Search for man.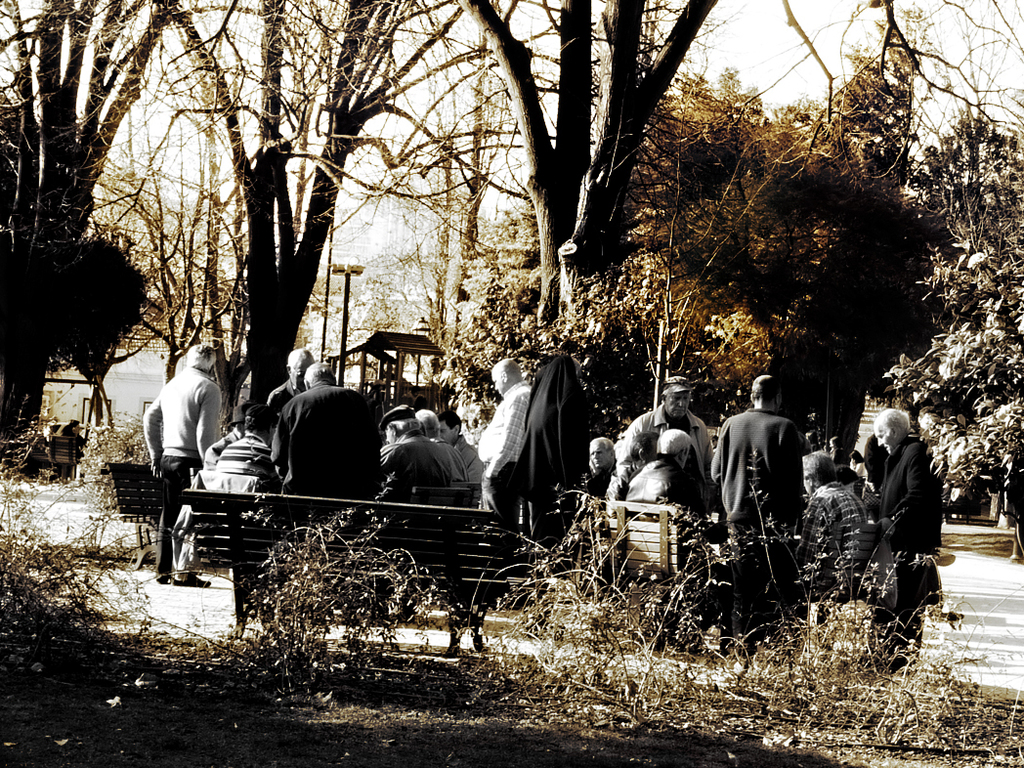
Found at [613, 372, 713, 483].
